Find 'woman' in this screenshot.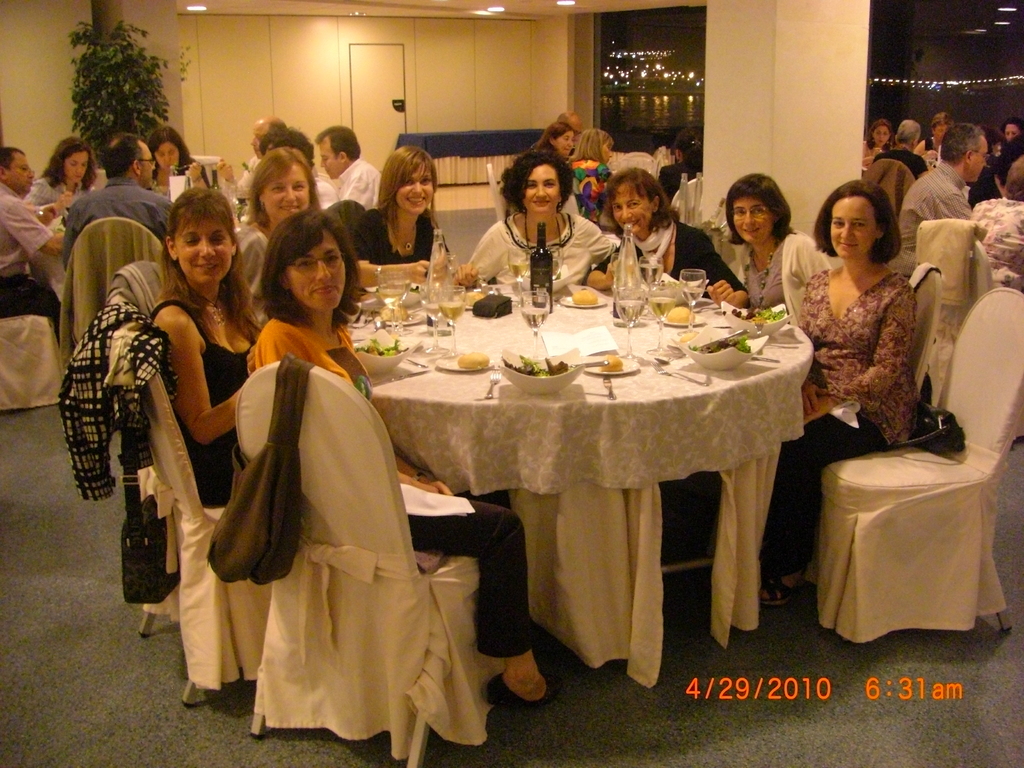
The bounding box for 'woman' is bbox=(753, 181, 916, 609).
